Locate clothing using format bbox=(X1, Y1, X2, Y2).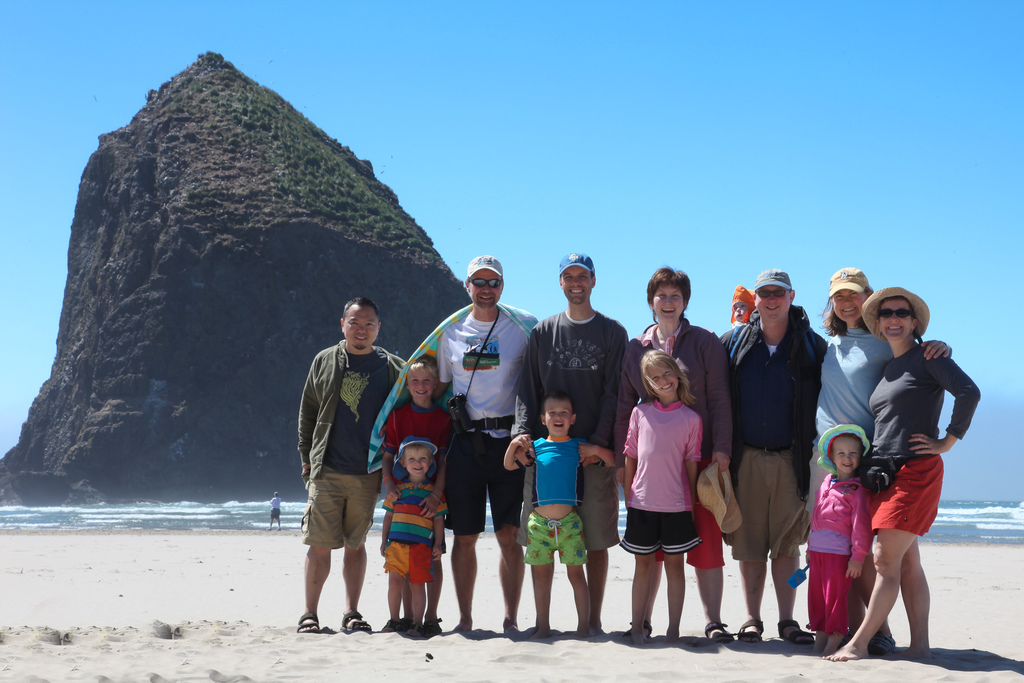
bbox=(808, 323, 886, 513).
